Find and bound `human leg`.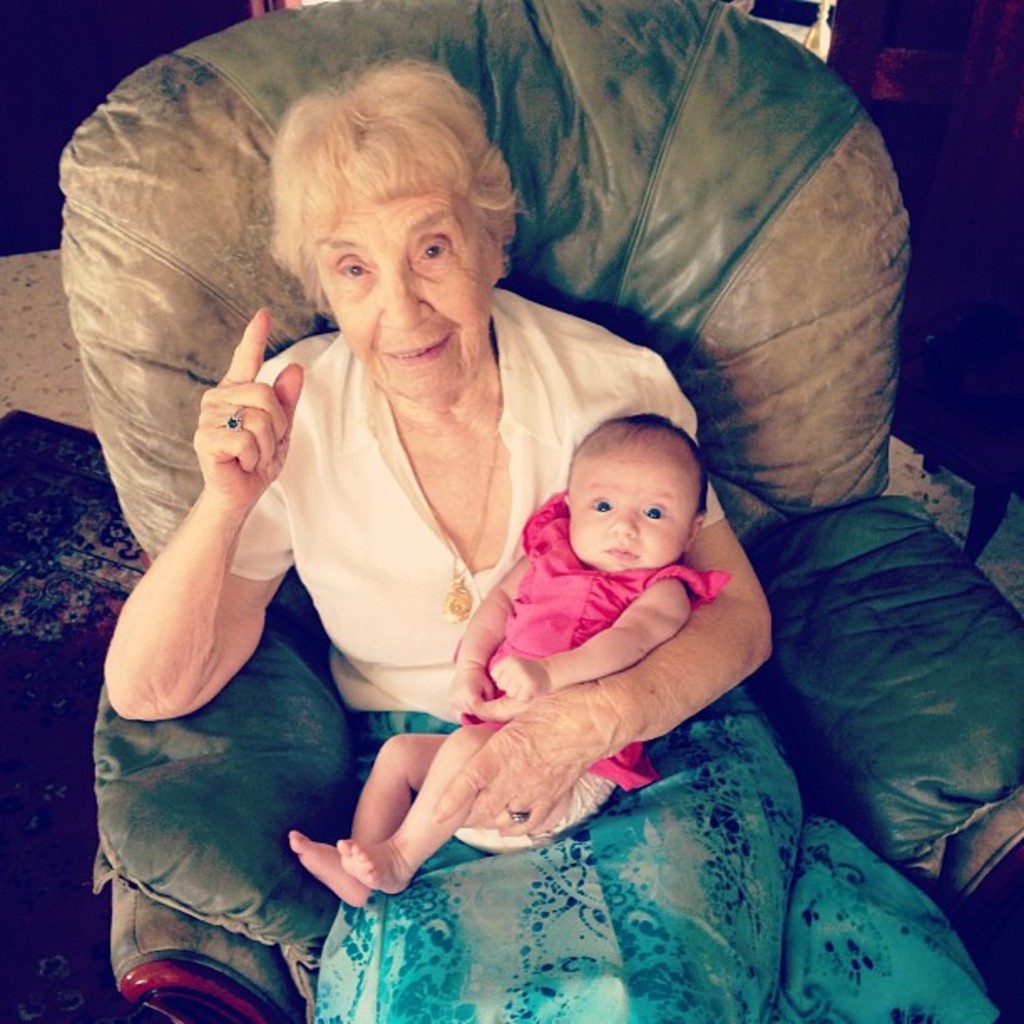
Bound: {"x1": 289, "y1": 728, "x2": 453, "y2": 914}.
